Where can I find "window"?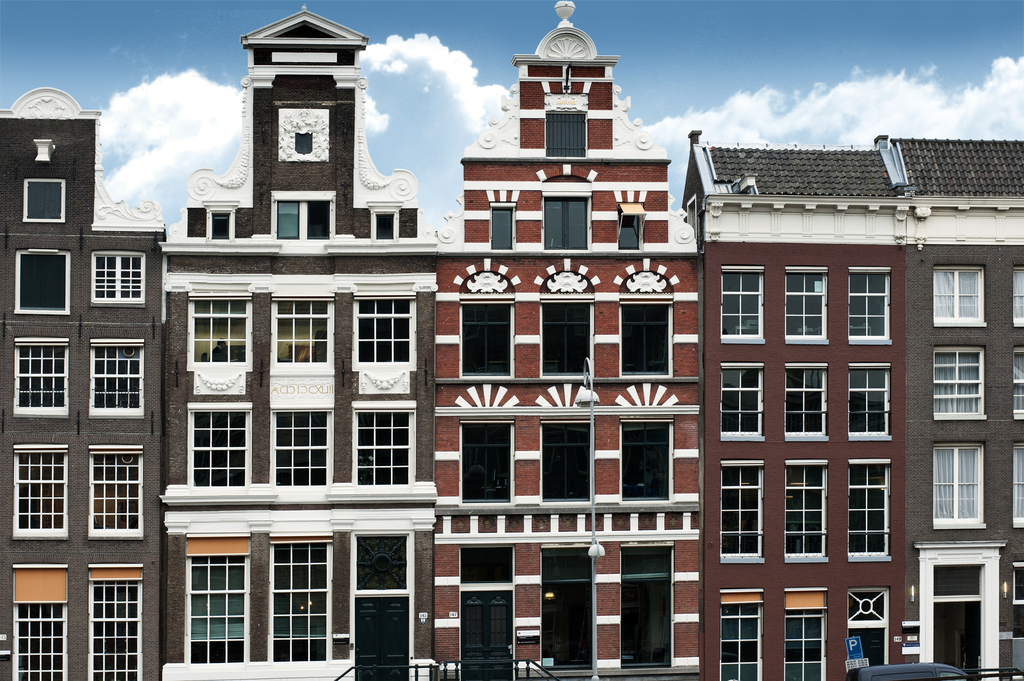
You can find it at box=[1012, 445, 1023, 529].
